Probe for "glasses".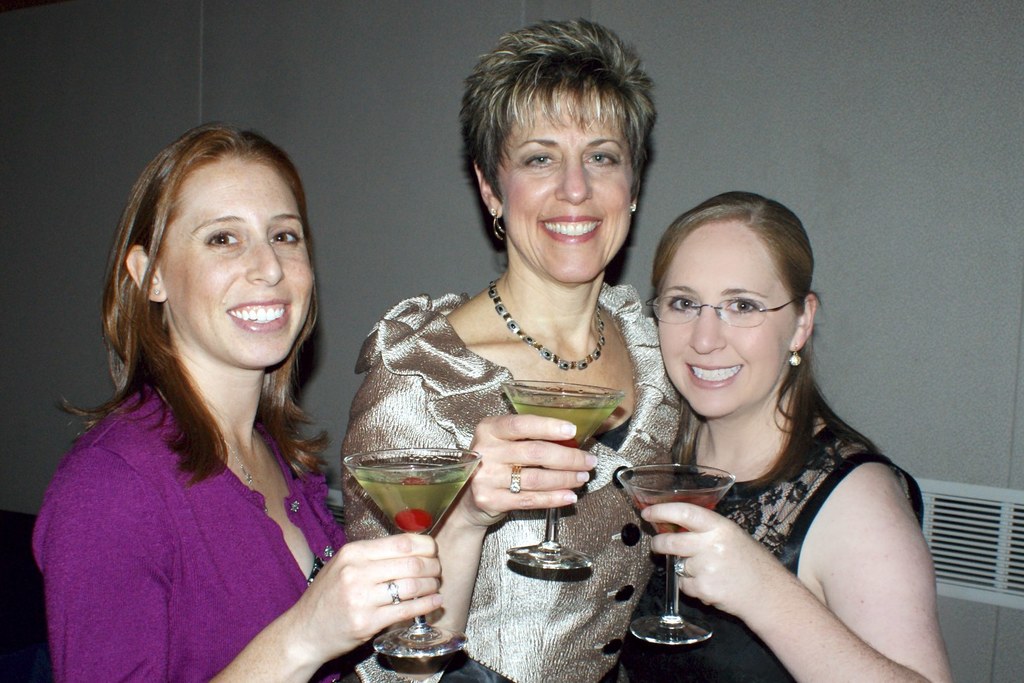
Probe result: <box>645,292,797,327</box>.
